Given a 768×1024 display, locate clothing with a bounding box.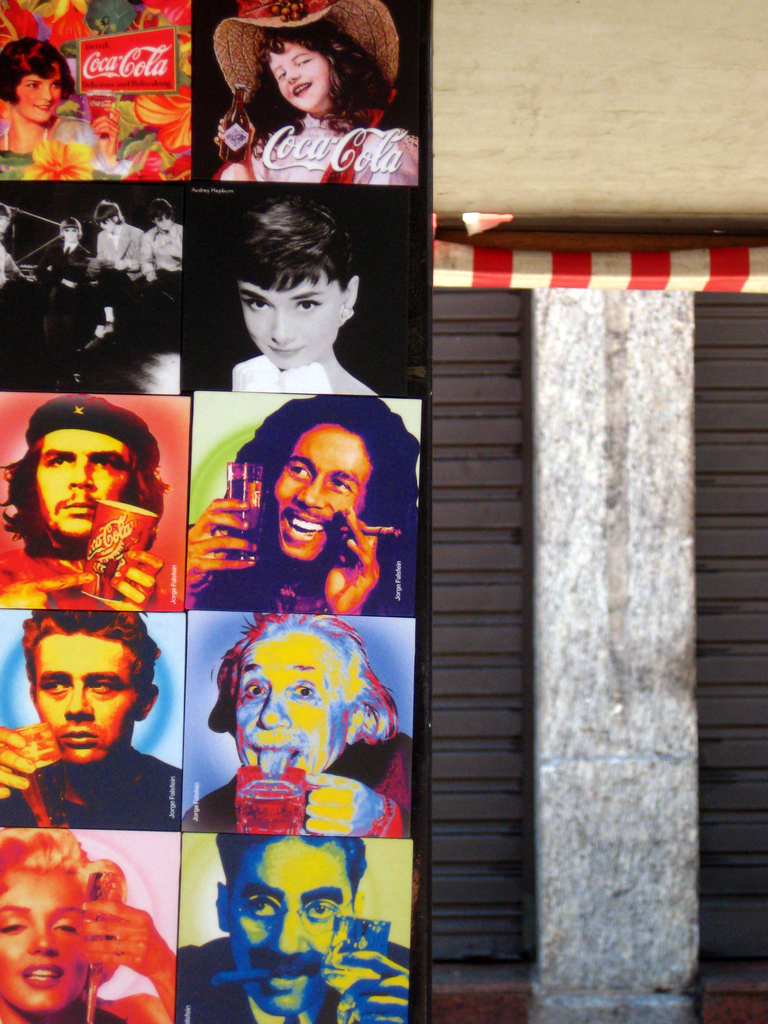
Located: locate(186, 732, 408, 841).
